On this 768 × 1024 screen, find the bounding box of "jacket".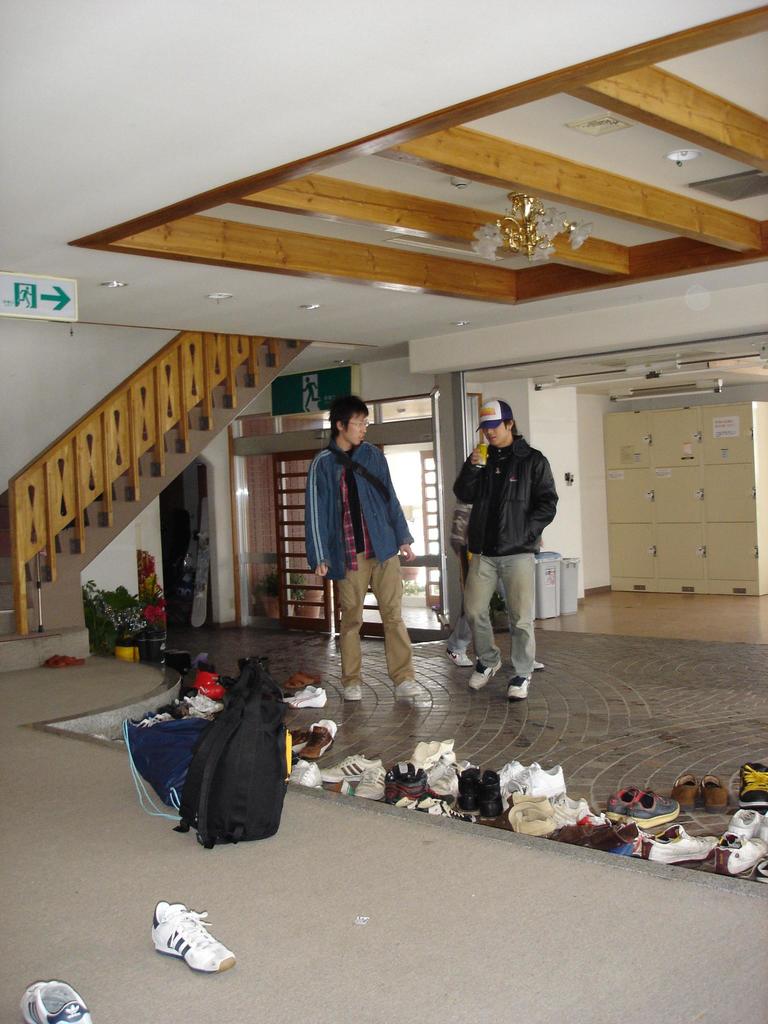
Bounding box: Rect(461, 403, 559, 570).
